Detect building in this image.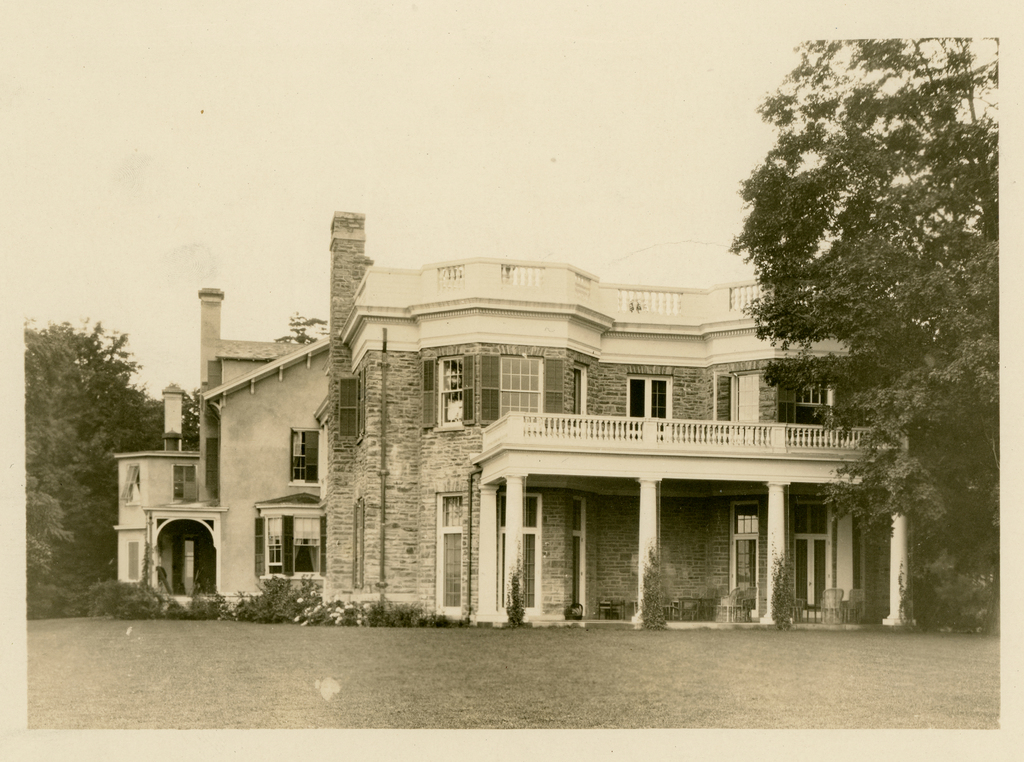
Detection: left=111, top=209, right=935, bottom=632.
